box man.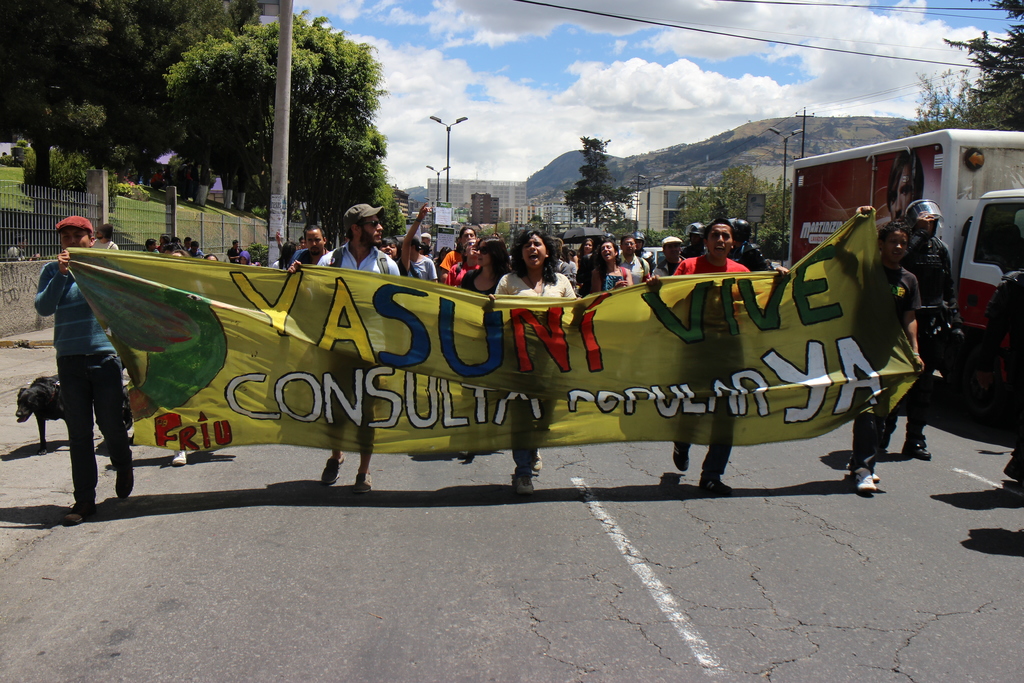
x1=982, y1=267, x2=1023, y2=490.
